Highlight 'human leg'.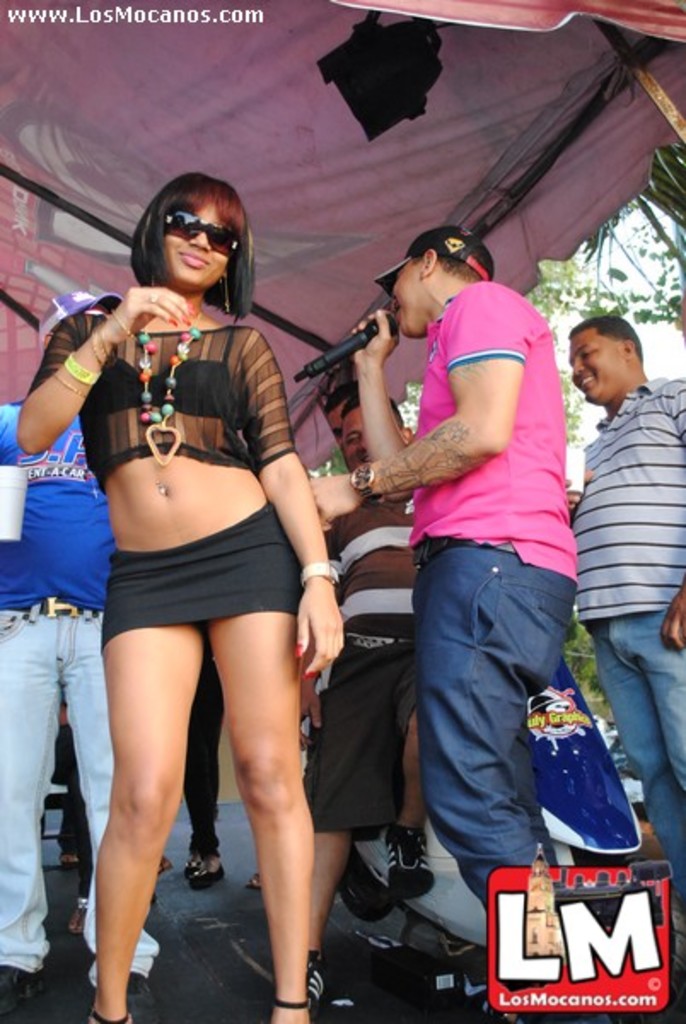
Highlighted region: crop(0, 611, 63, 1019).
